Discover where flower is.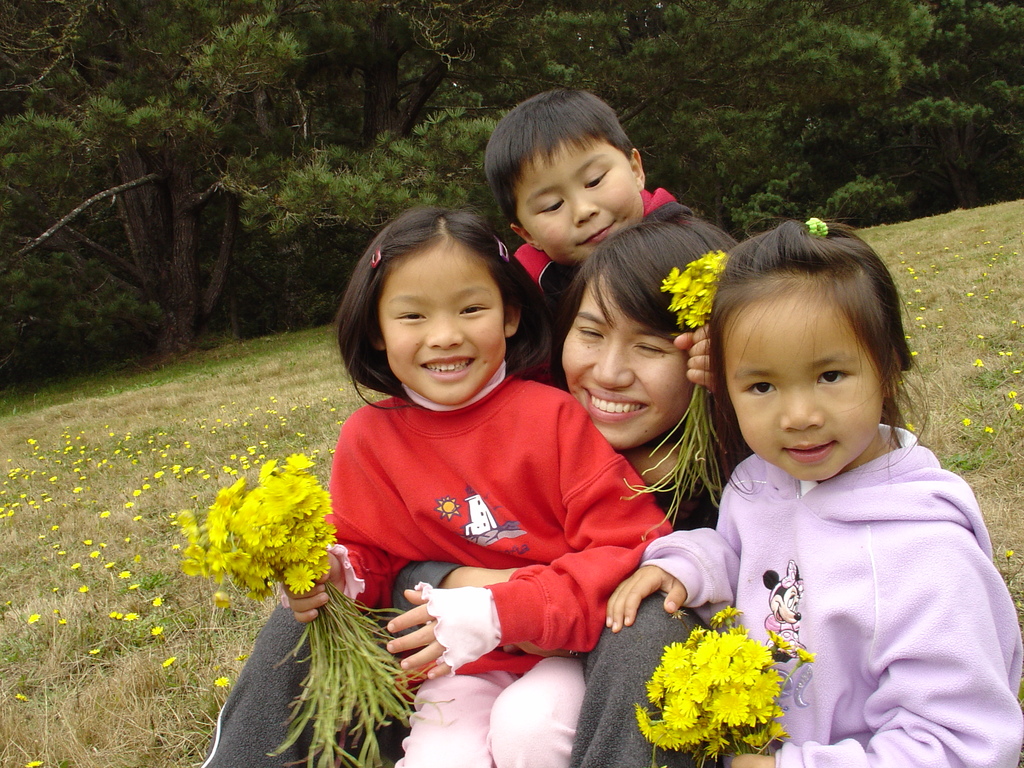
Discovered at l=212, t=676, r=231, b=686.
